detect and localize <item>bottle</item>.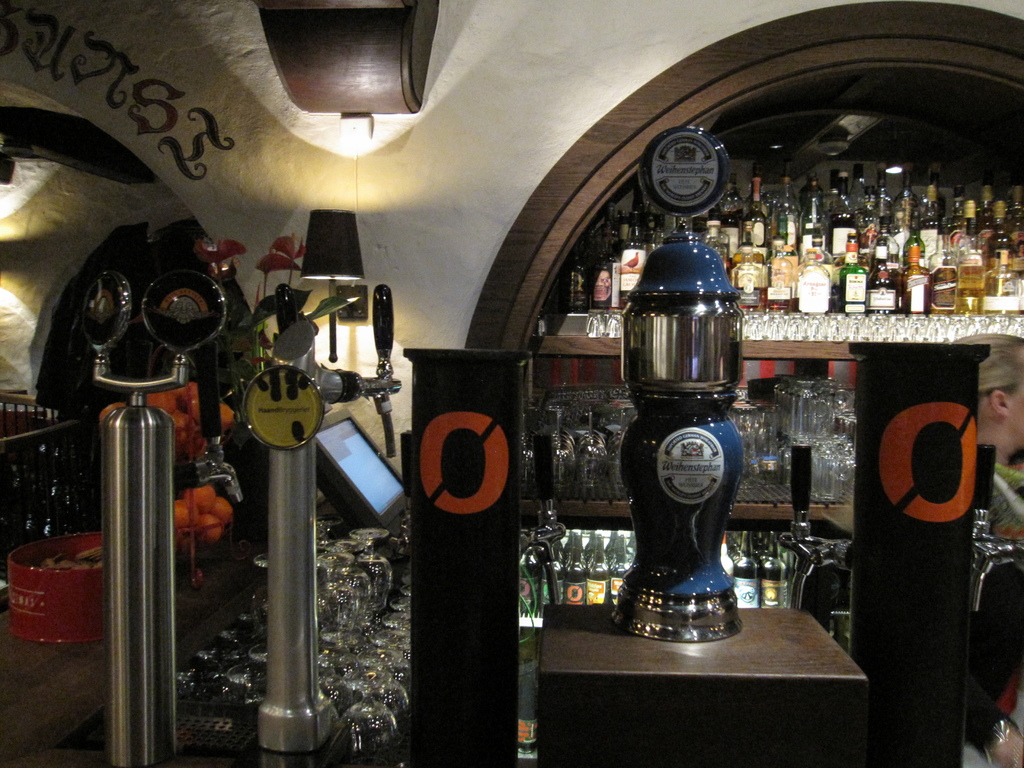
Localized at region(604, 529, 620, 577).
